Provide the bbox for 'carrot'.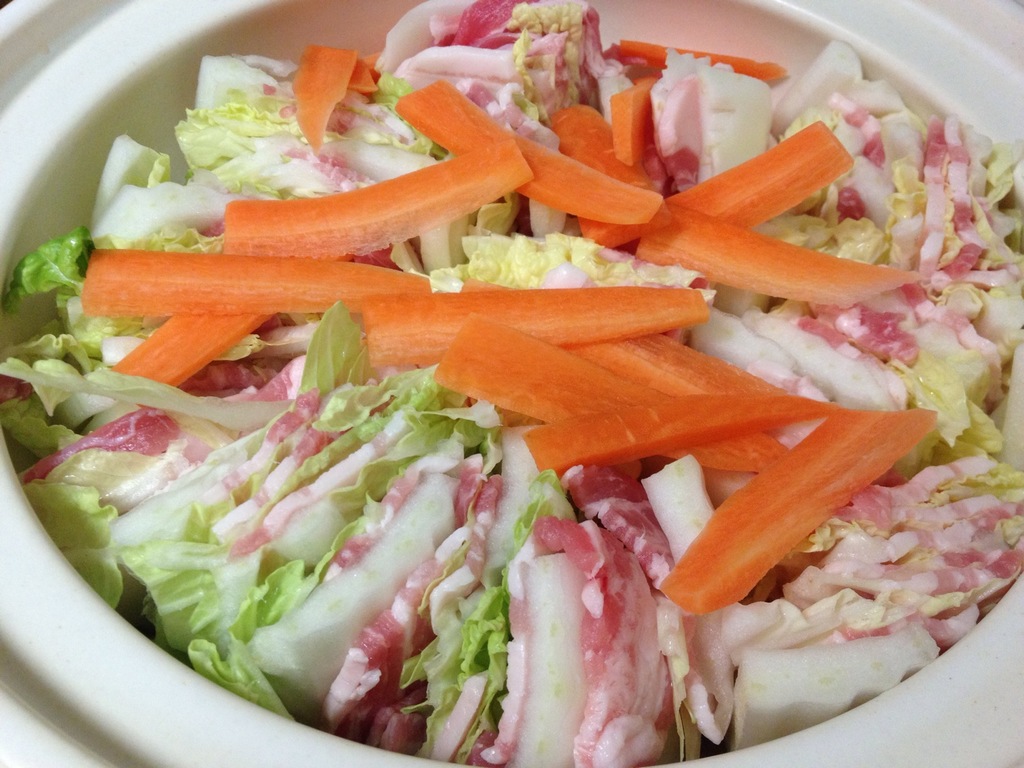
[x1=292, y1=45, x2=387, y2=163].
